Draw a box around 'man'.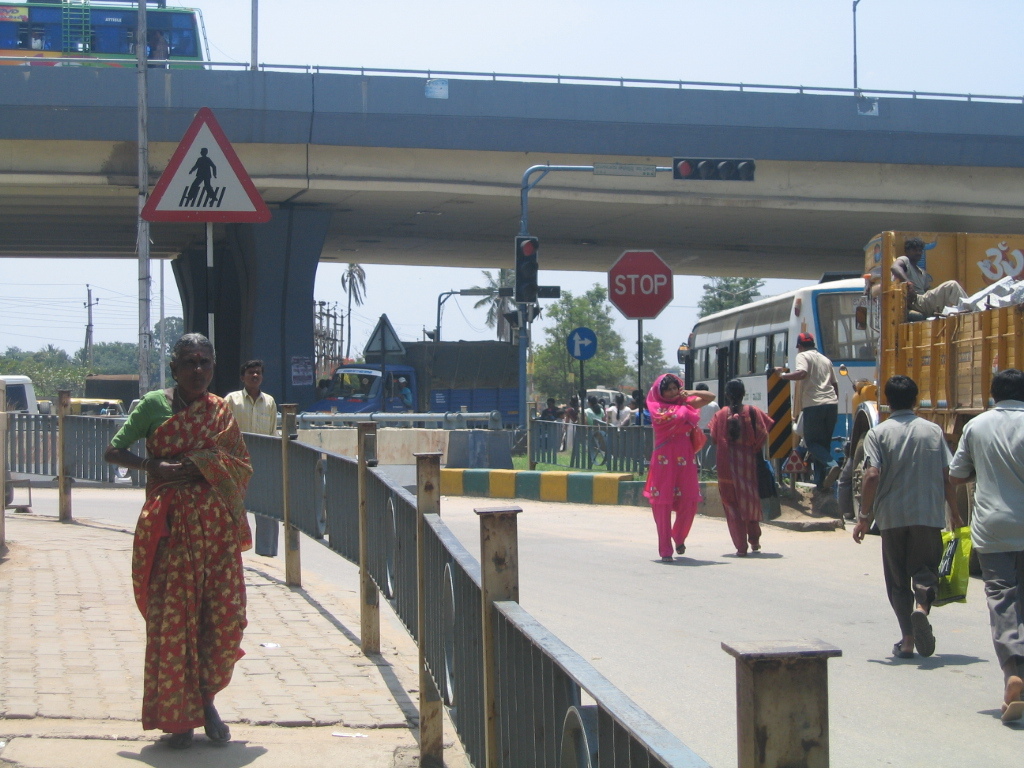
392:377:415:409.
